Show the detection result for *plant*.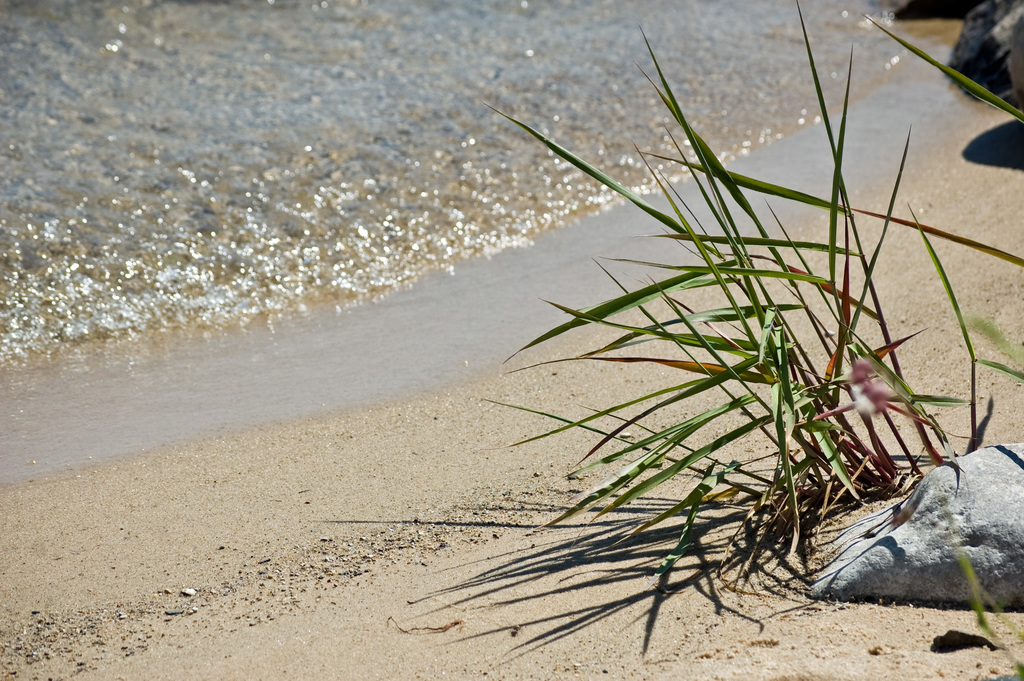
region(471, 0, 1023, 583).
